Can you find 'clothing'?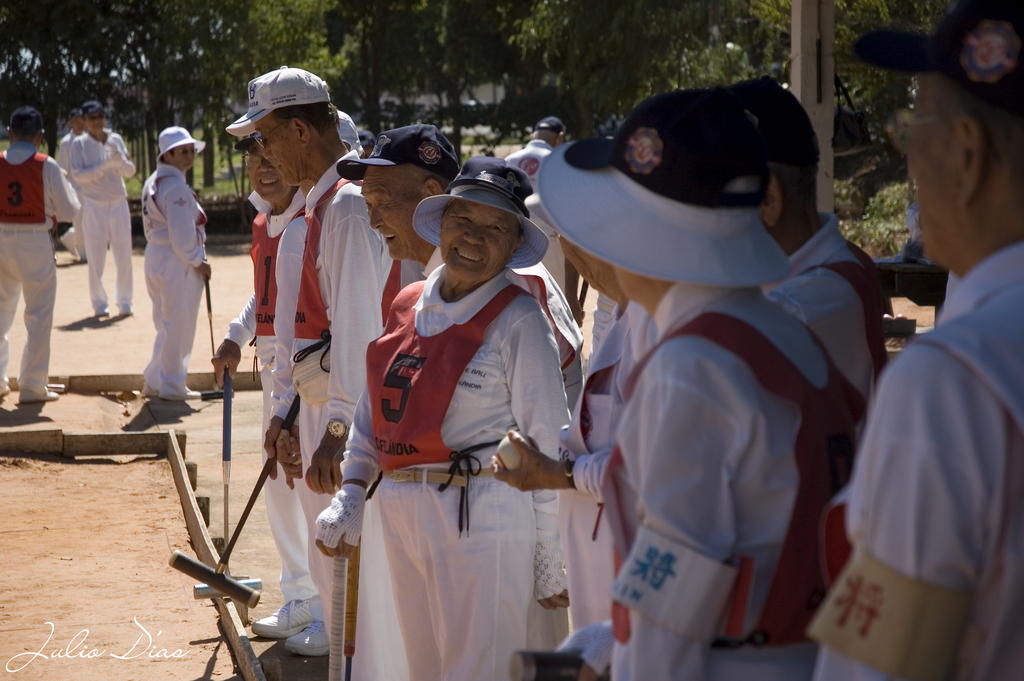
Yes, bounding box: detection(760, 197, 876, 404).
